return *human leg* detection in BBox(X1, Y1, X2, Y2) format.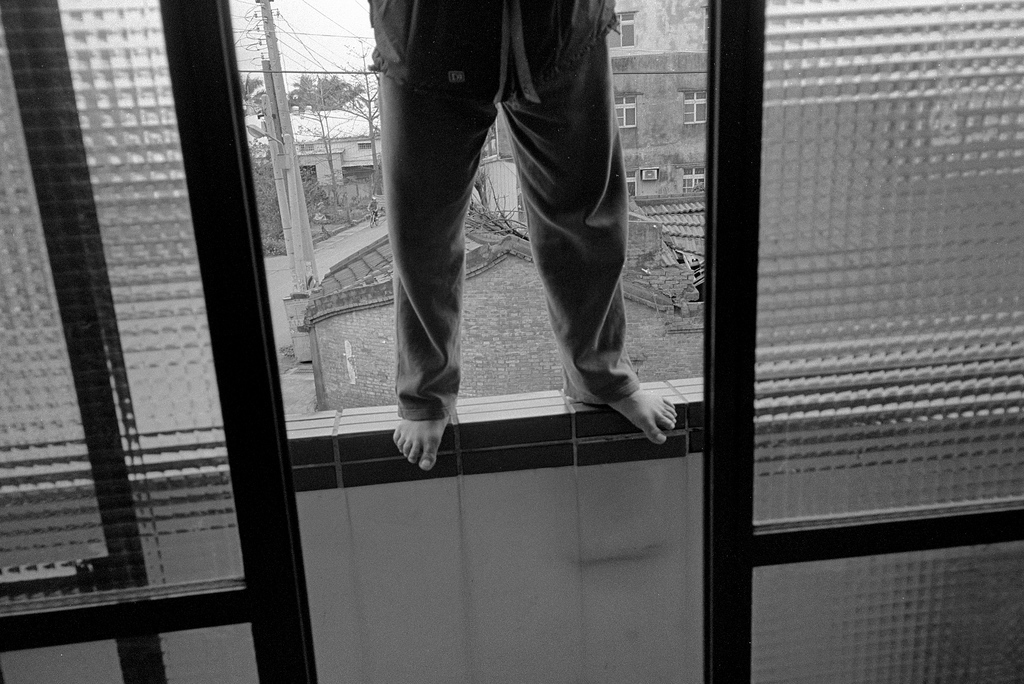
BBox(495, 35, 678, 447).
